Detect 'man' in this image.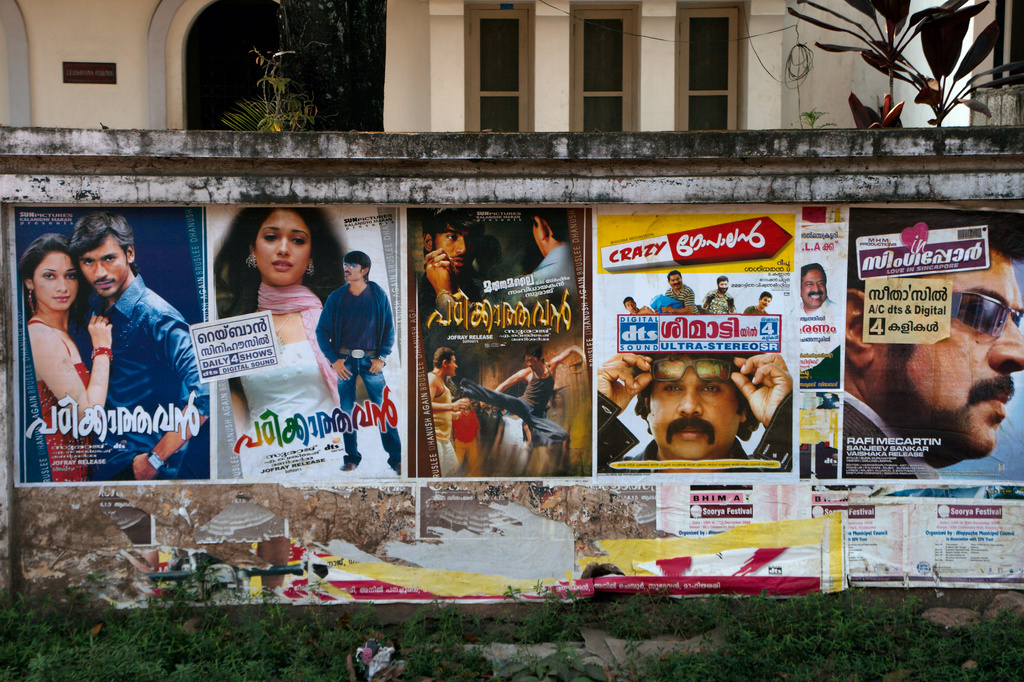
Detection: <box>801,261,842,321</box>.
